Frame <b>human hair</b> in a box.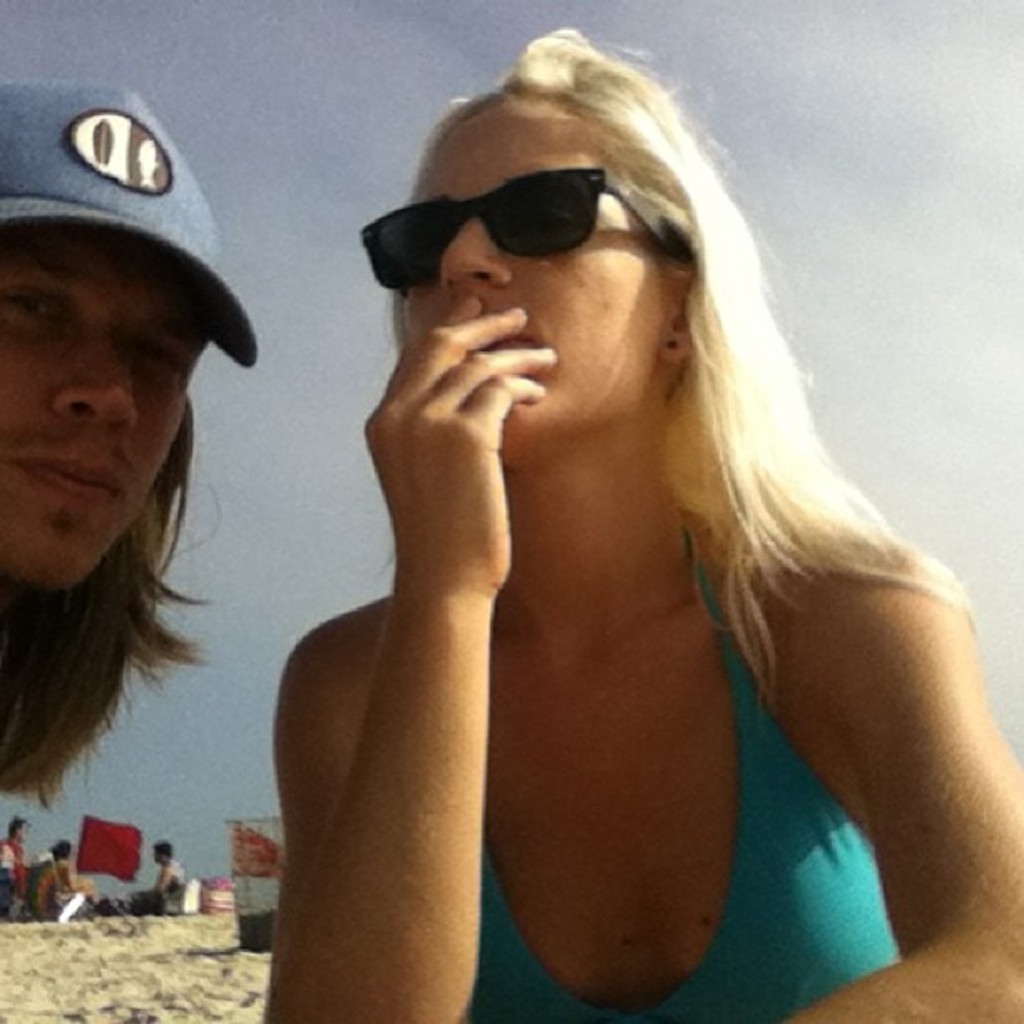
bbox=(0, 400, 221, 805).
